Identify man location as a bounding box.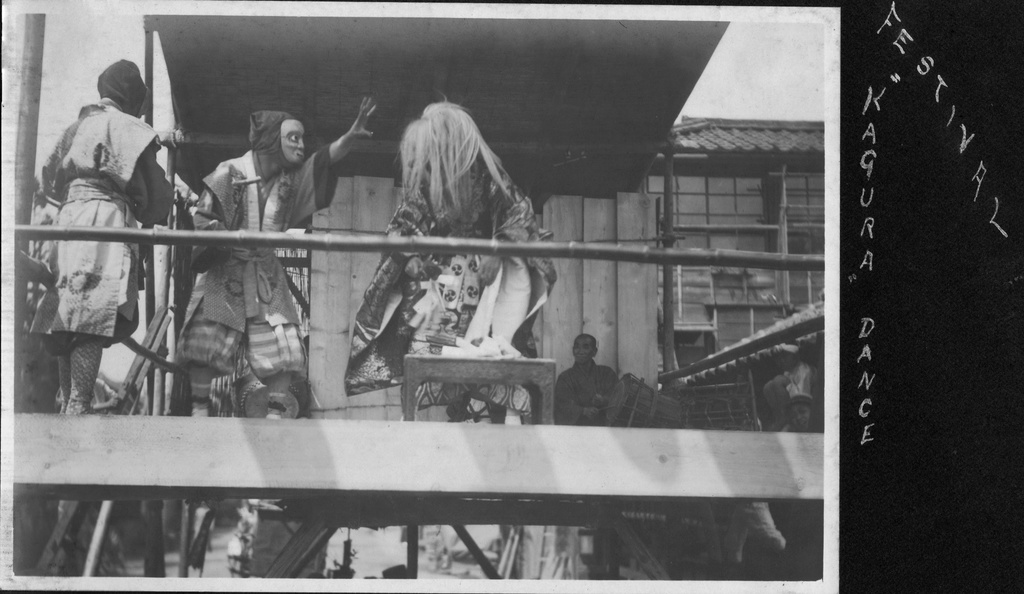
[left=542, top=333, right=637, bottom=428].
